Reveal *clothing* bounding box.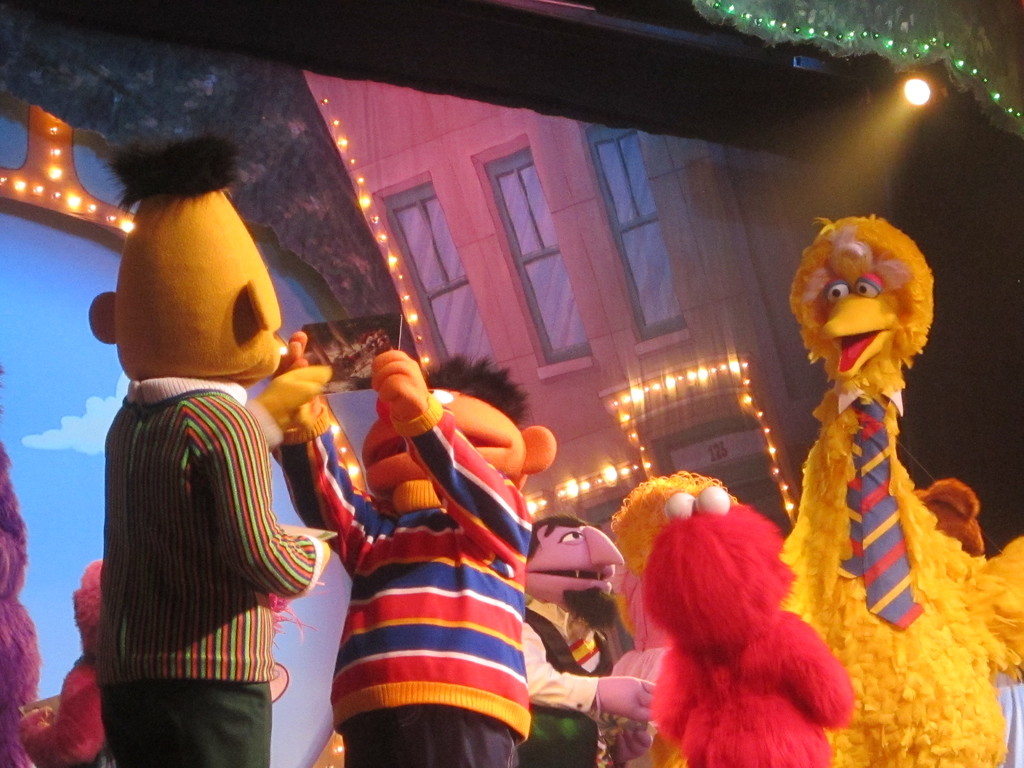
Revealed: {"x1": 307, "y1": 371, "x2": 550, "y2": 757}.
